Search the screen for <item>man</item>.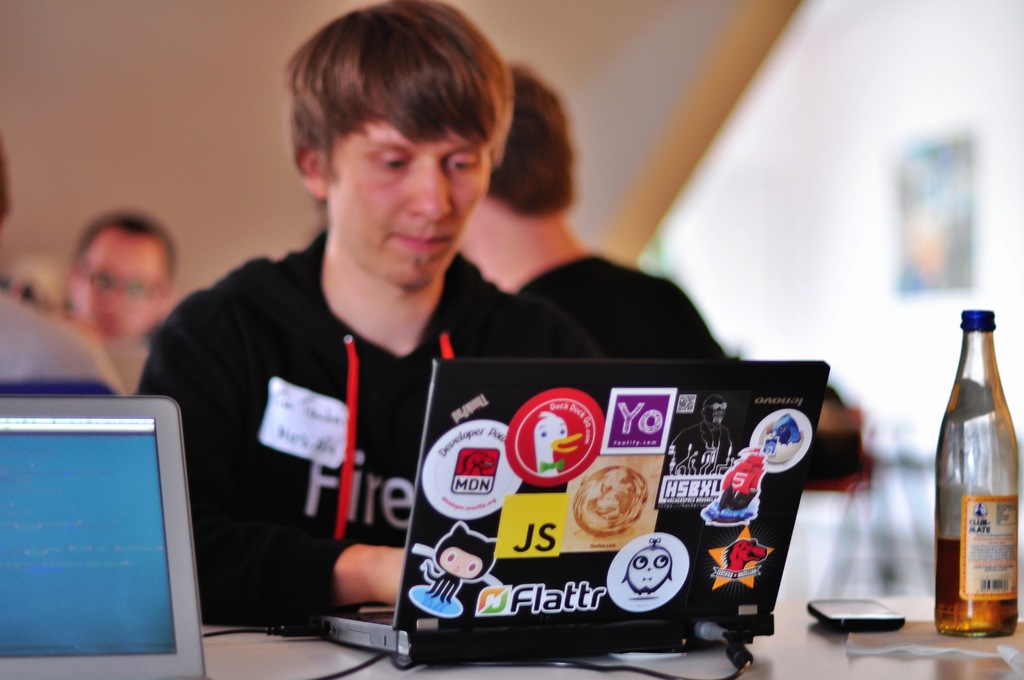
Found at bbox=[88, 44, 809, 607].
